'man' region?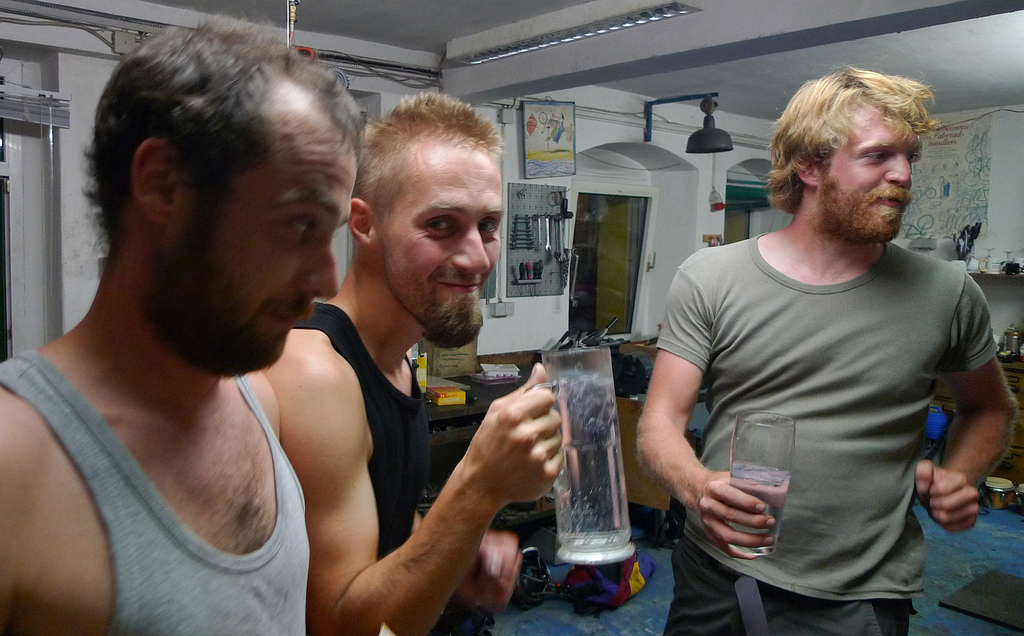
258, 91, 563, 635
